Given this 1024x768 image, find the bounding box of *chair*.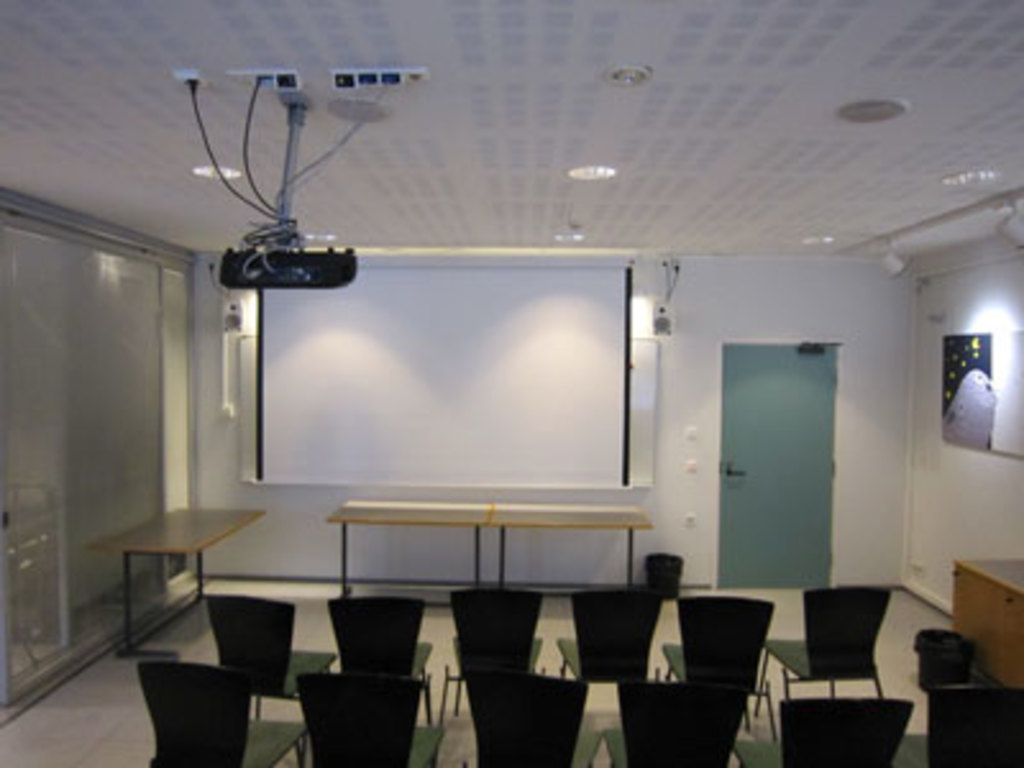
rect(197, 591, 340, 717).
